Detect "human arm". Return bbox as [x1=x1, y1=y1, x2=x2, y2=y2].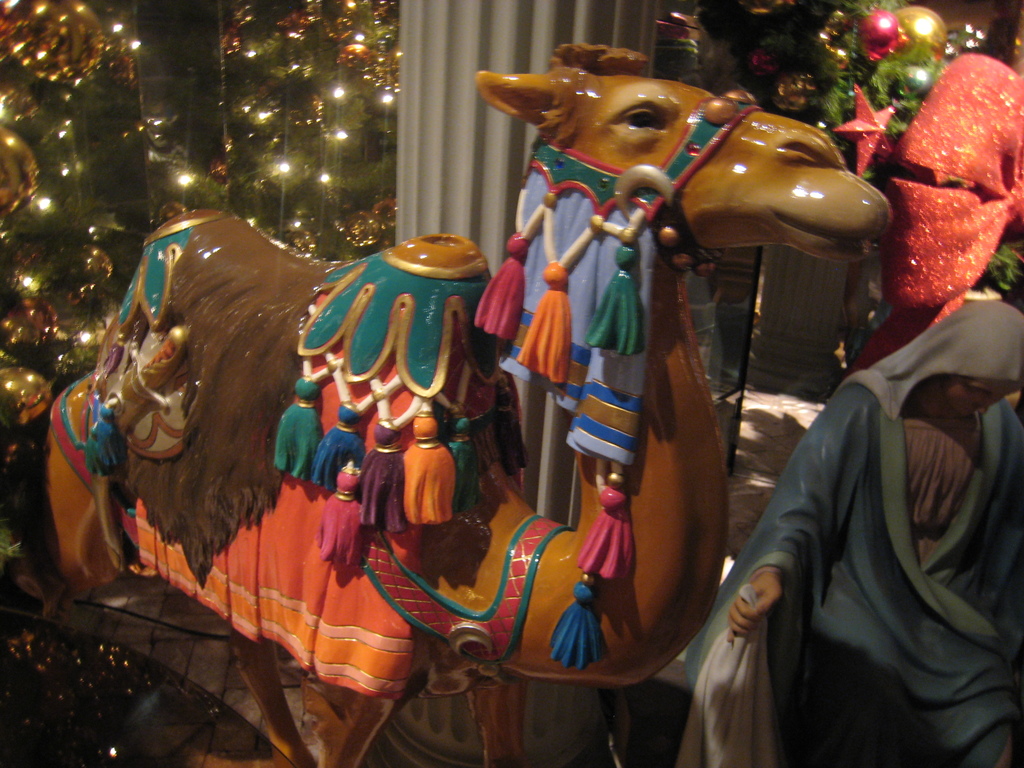
[x1=728, y1=379, x2=883, y2=638].
